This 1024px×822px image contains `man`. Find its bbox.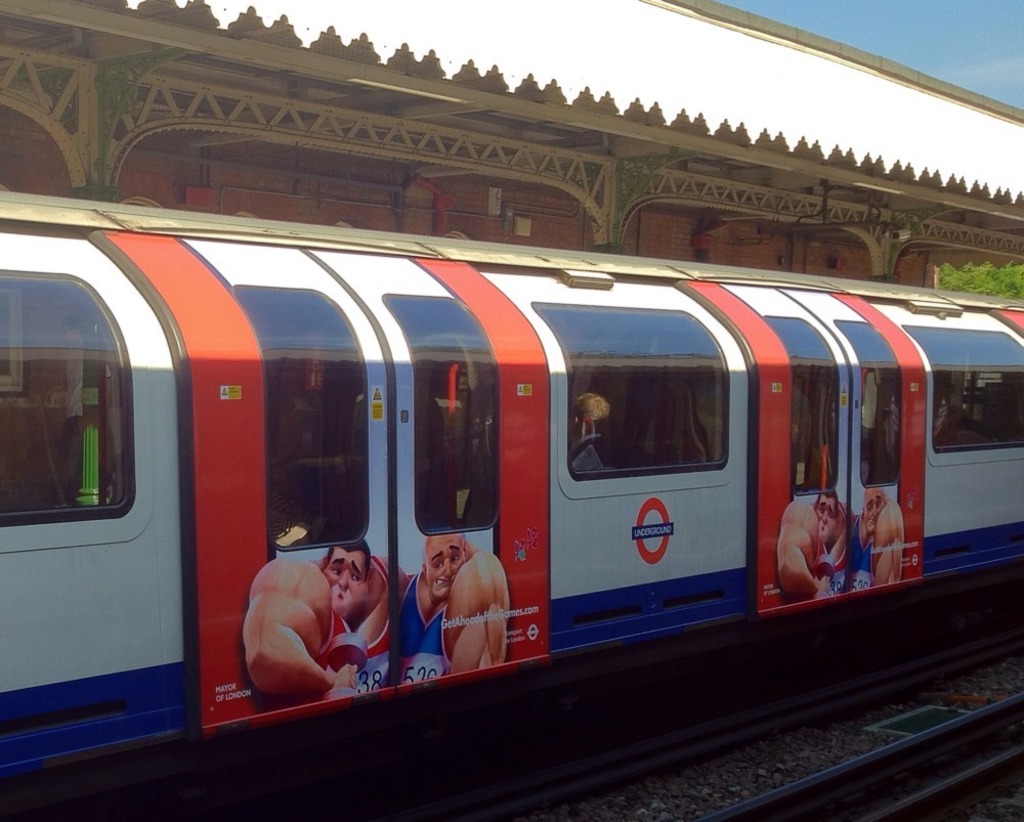
detection(571, 393, 664, 468).
